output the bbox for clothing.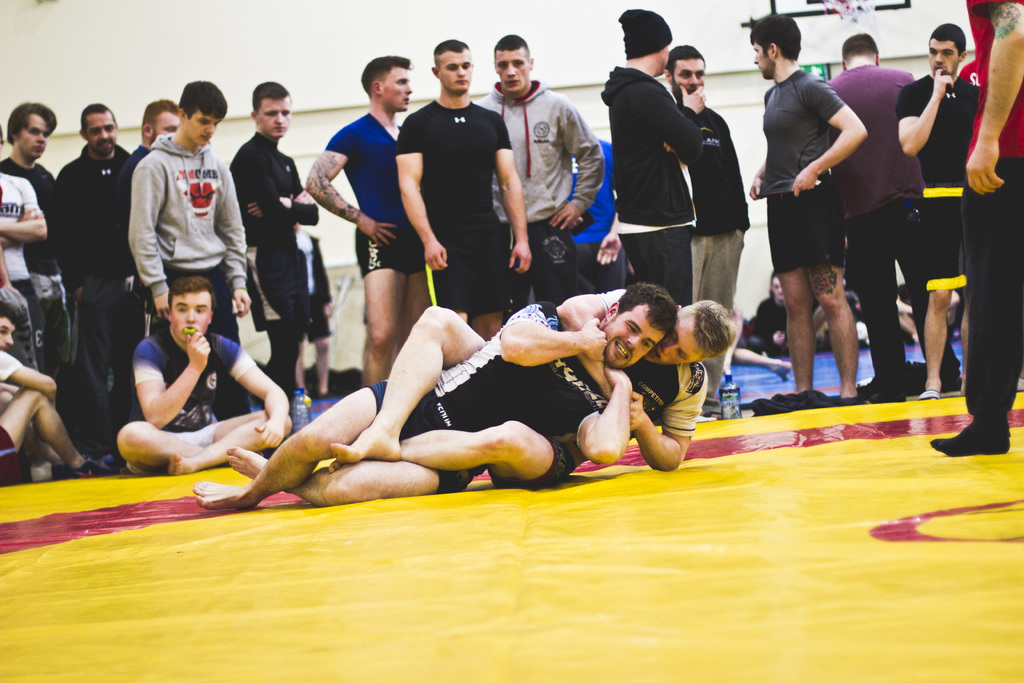
region(0, 156, 63, 378).
